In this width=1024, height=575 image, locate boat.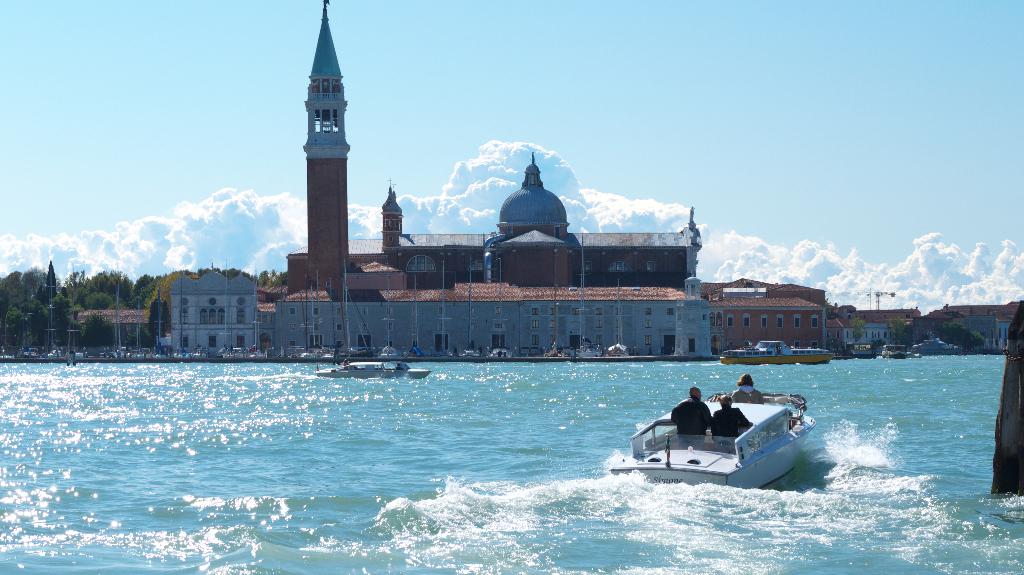
Bounding box: pyautogui.locateOnScreen(876, 344, 911, 363).
